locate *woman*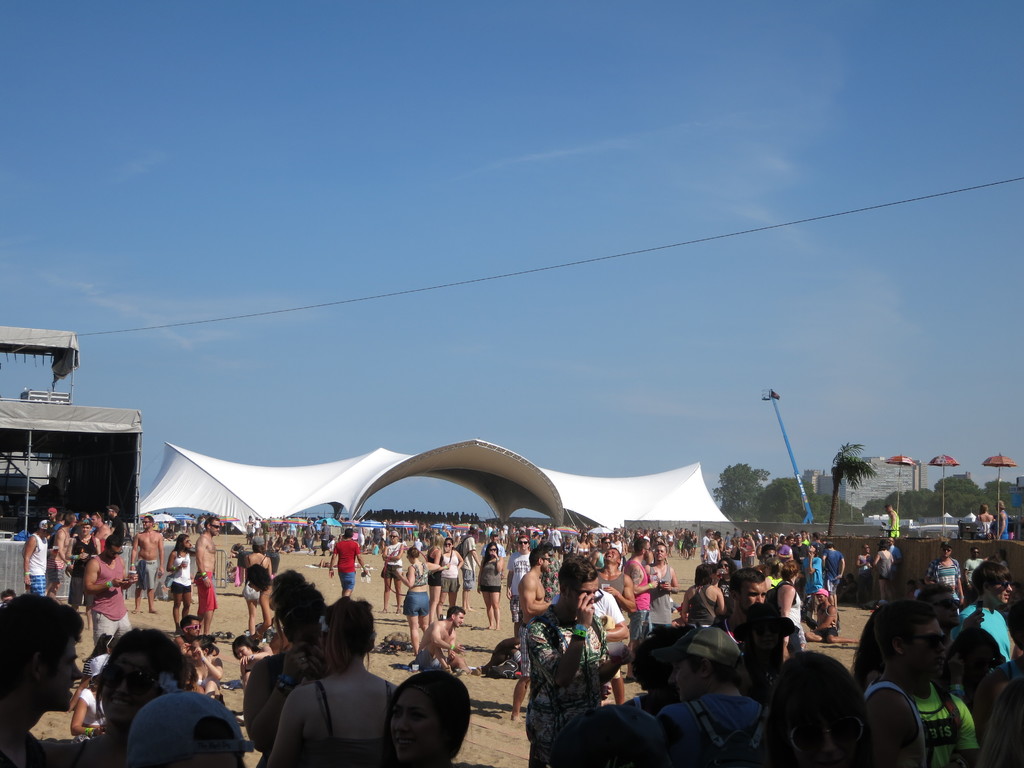
Rect(837, 571, 860, 602)
